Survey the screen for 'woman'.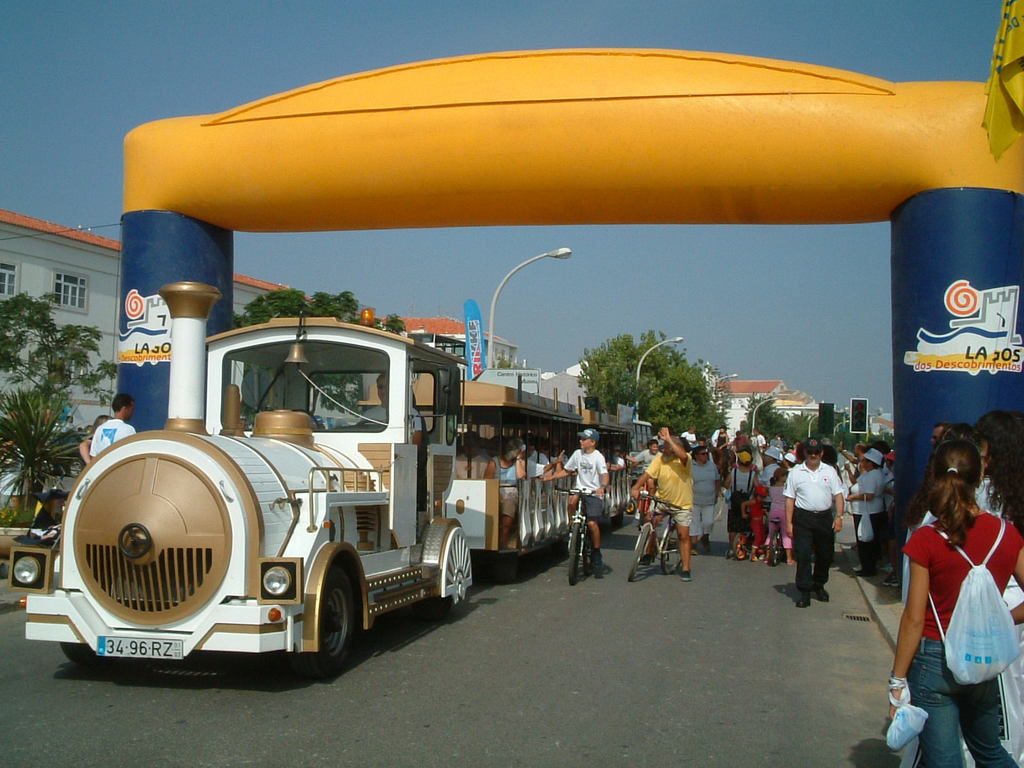
Survey found: left=720, top=455, right=761, bottom=559.
